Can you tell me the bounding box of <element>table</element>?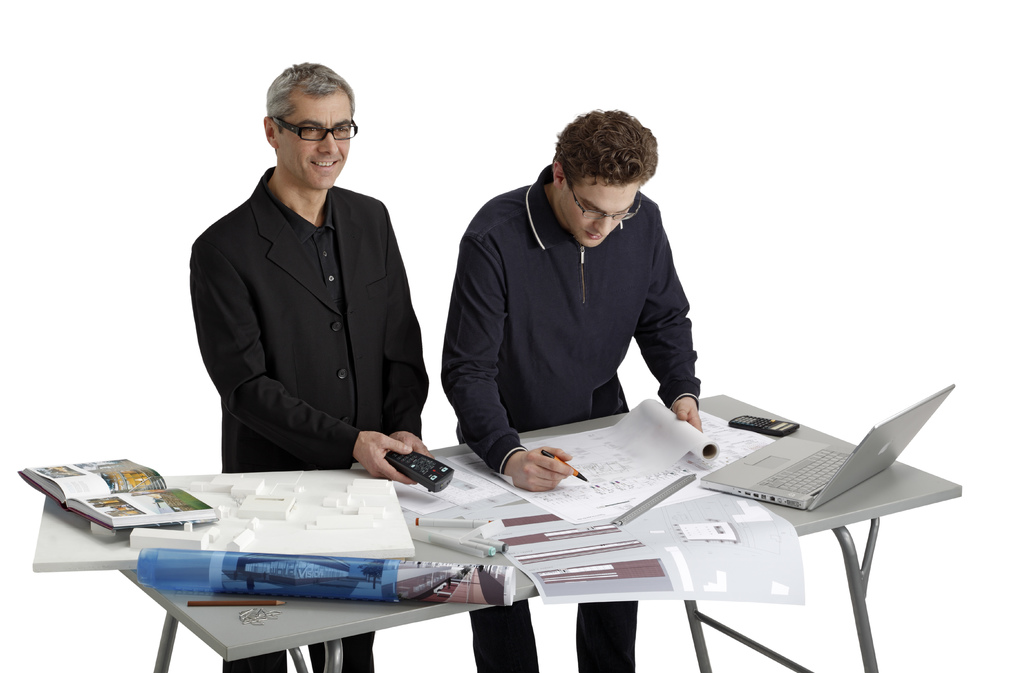
region(30, 391, 963, 672).
